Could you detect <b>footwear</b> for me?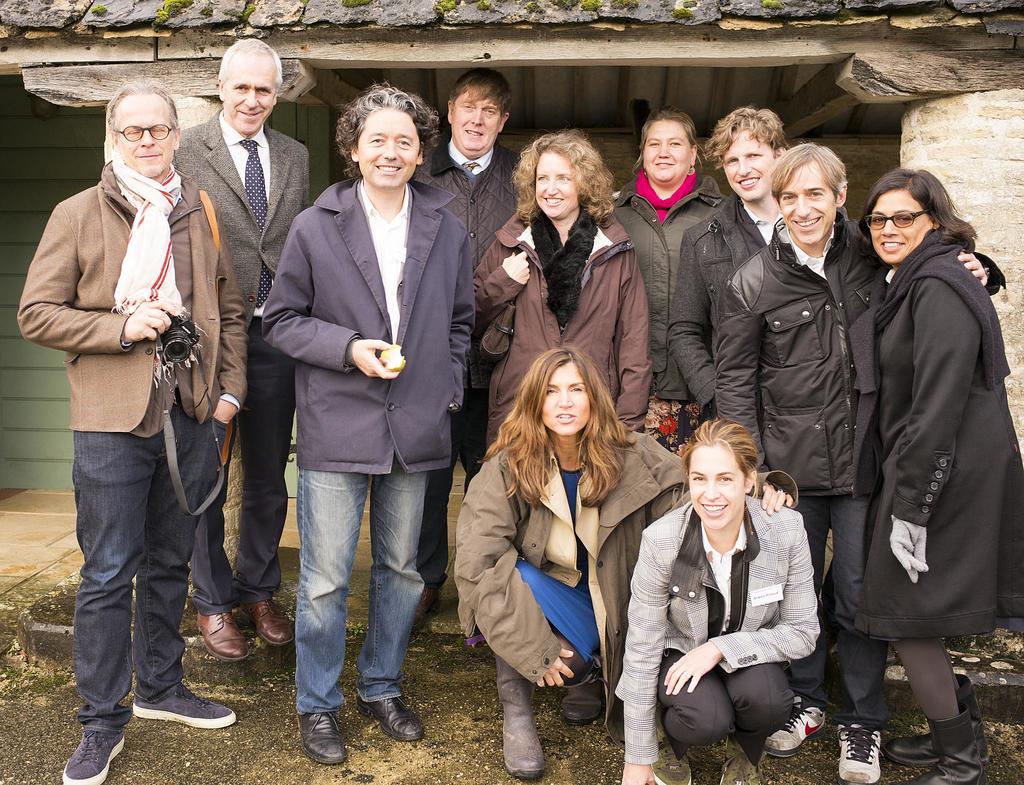
Detection result: detection(885, 677, 993, 766).
